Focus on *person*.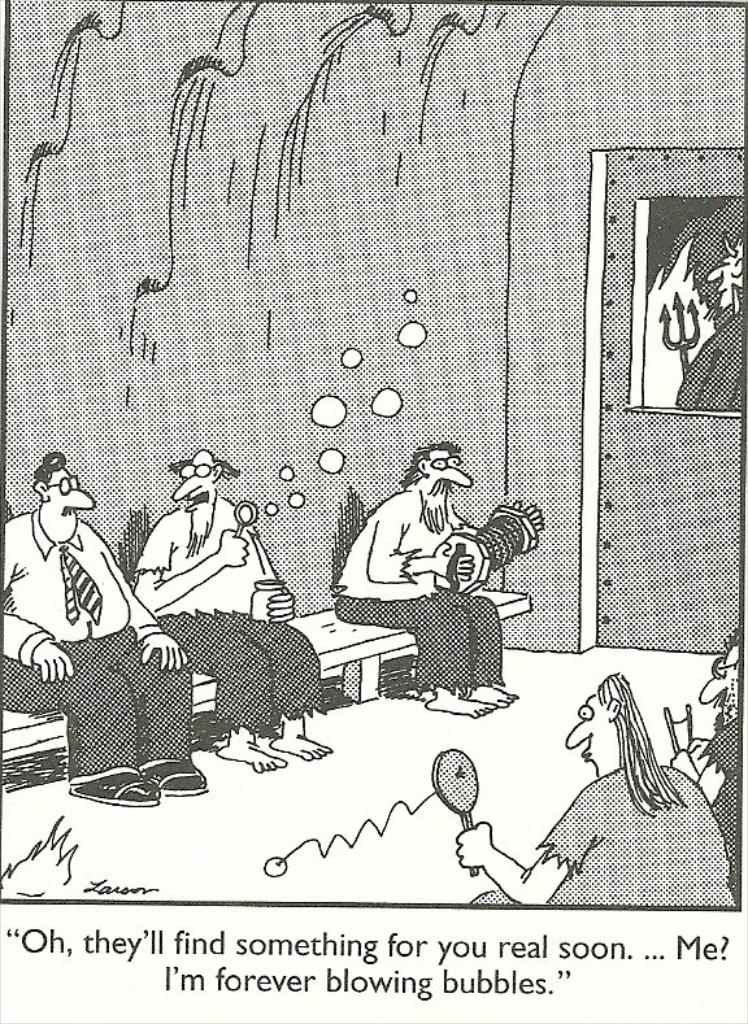
Focused at BBox(0, 453, 209, 807).
